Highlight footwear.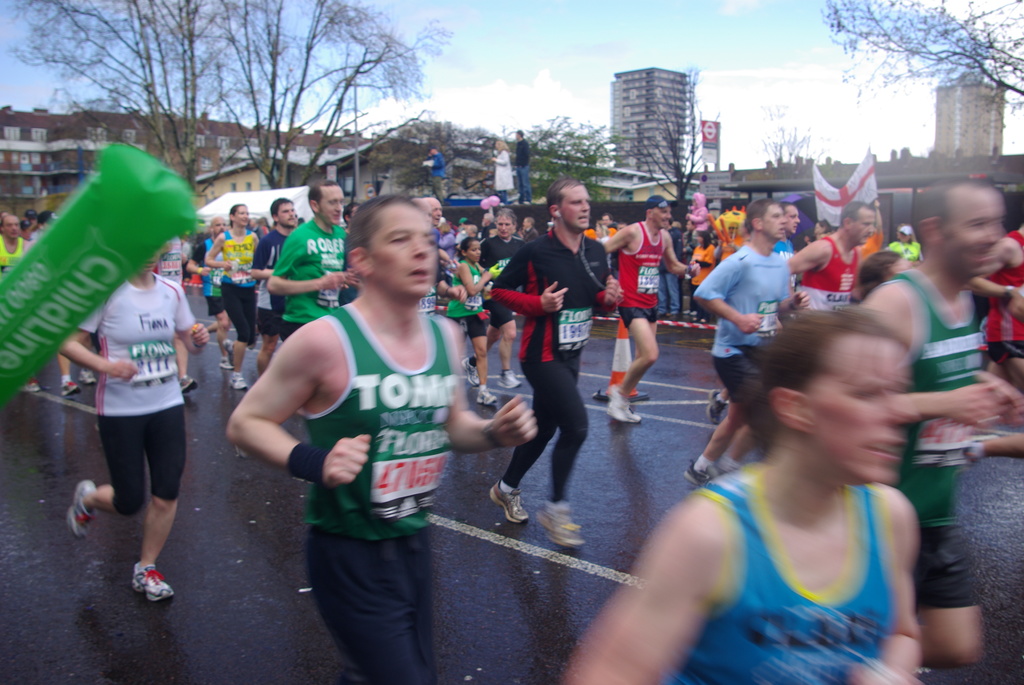
Highlighted region: [227, 374, 248, 390].
